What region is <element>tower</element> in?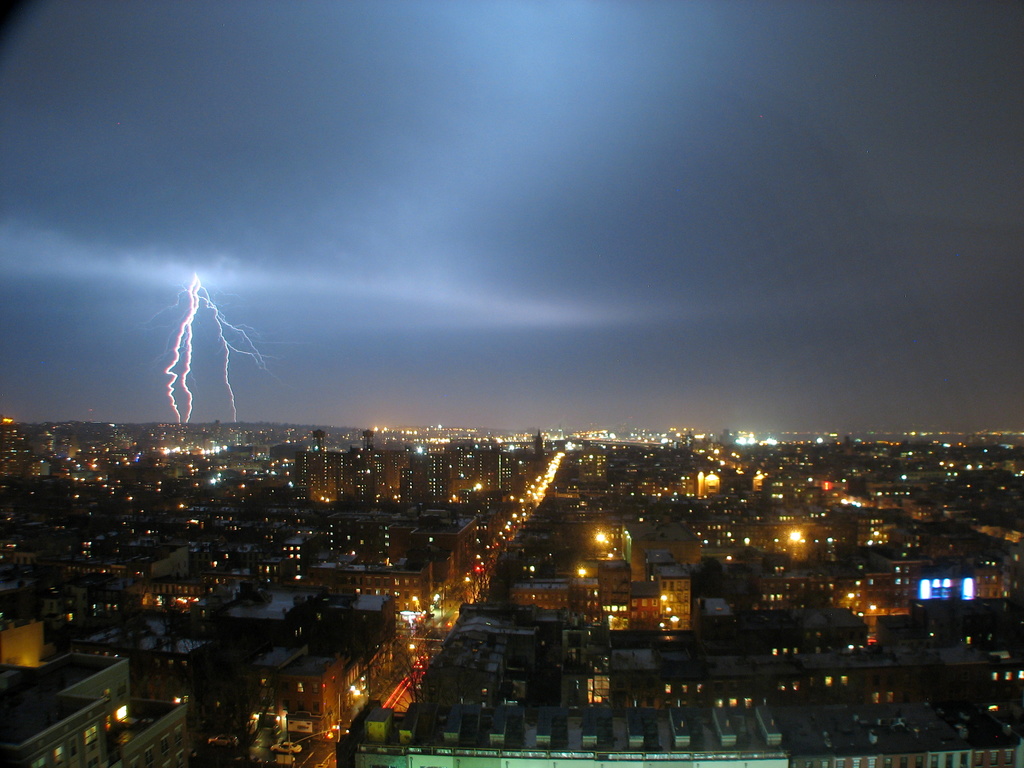
(387,425,1023,767).
